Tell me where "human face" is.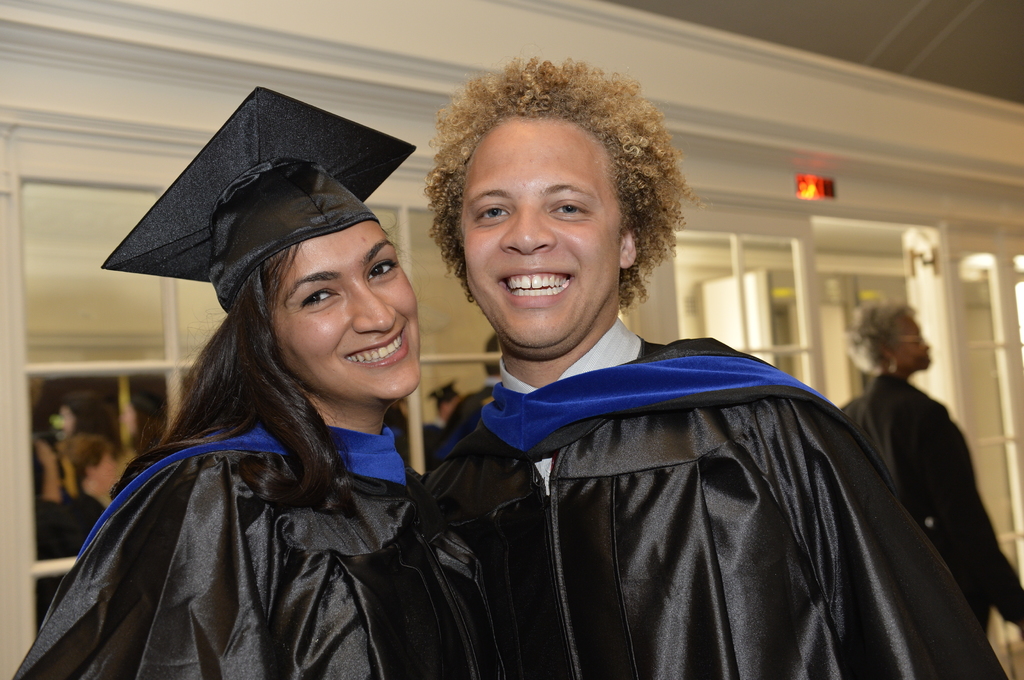
"human face" is at bbox(268, 215, 421, 404).
